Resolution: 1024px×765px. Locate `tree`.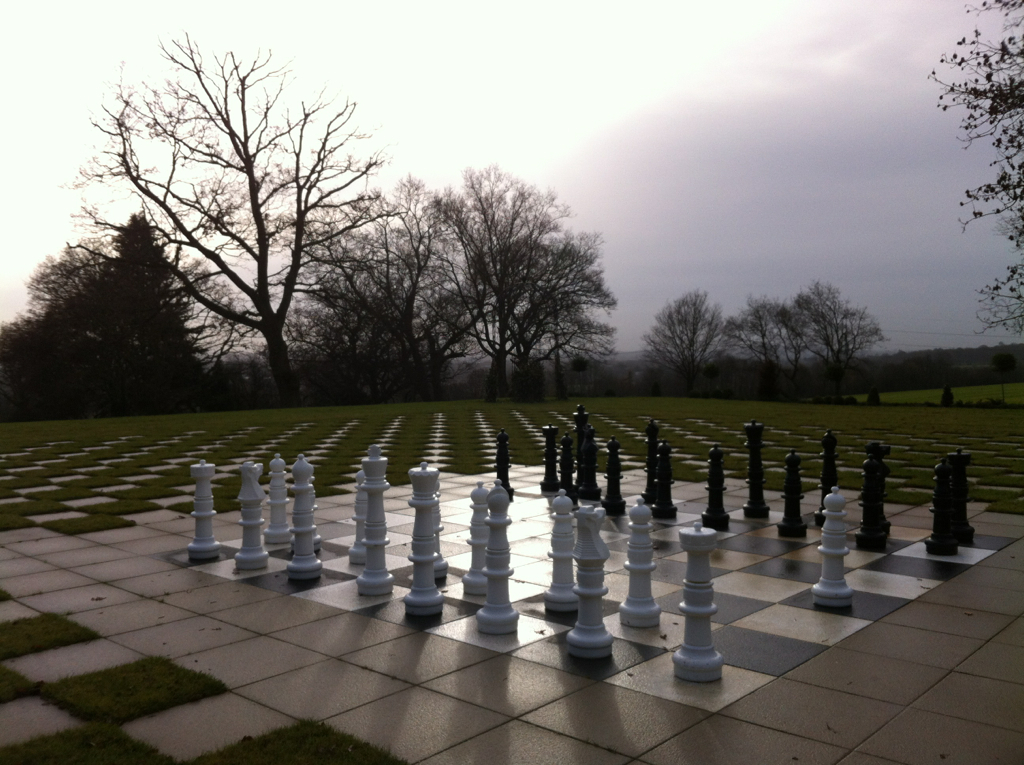
x1=643 y1=293 x2=728 y2=393.
